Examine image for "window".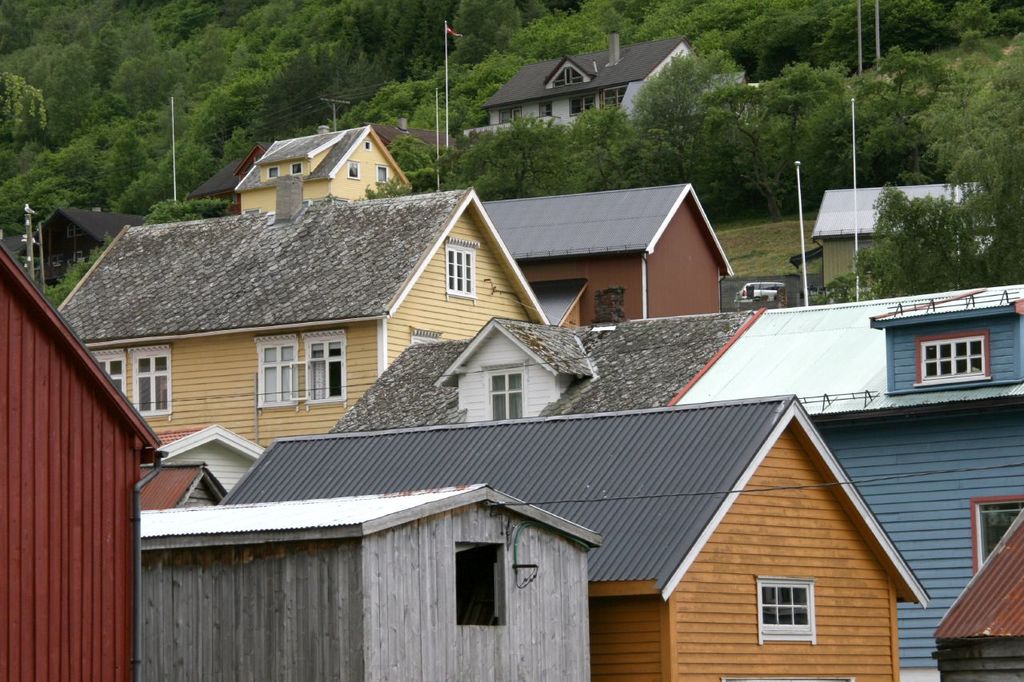
Examination result: 347/159/359/180.
